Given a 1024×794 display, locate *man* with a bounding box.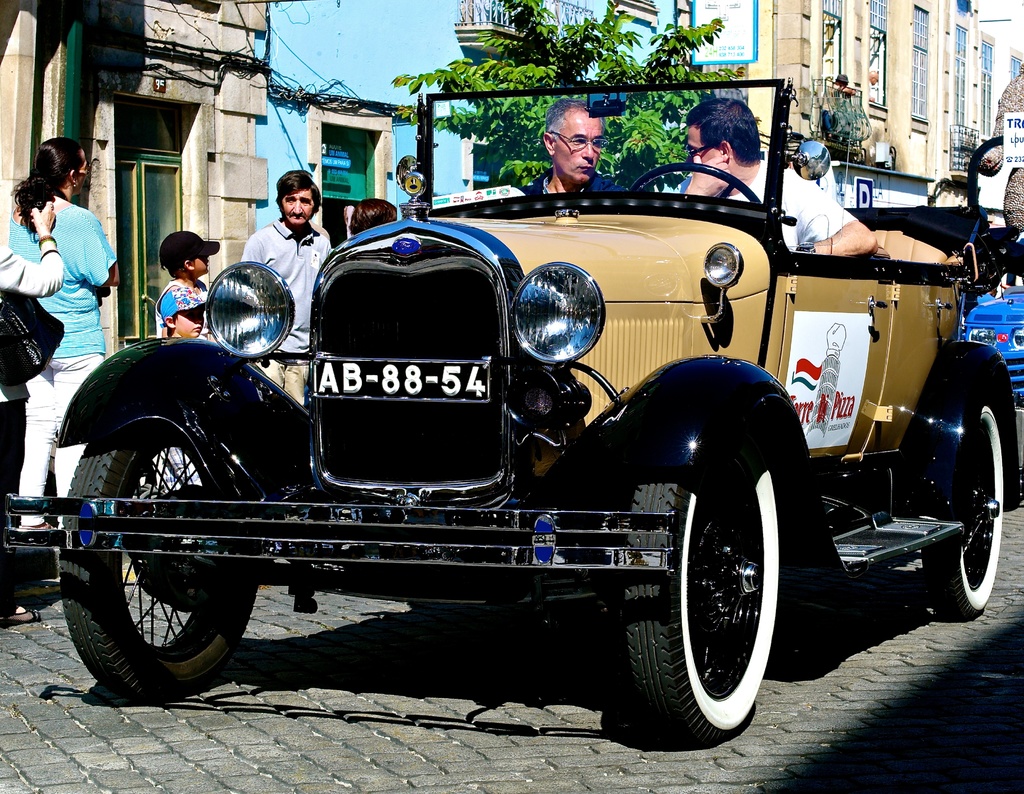
Located: BBox(675, 96, 877, 253).
